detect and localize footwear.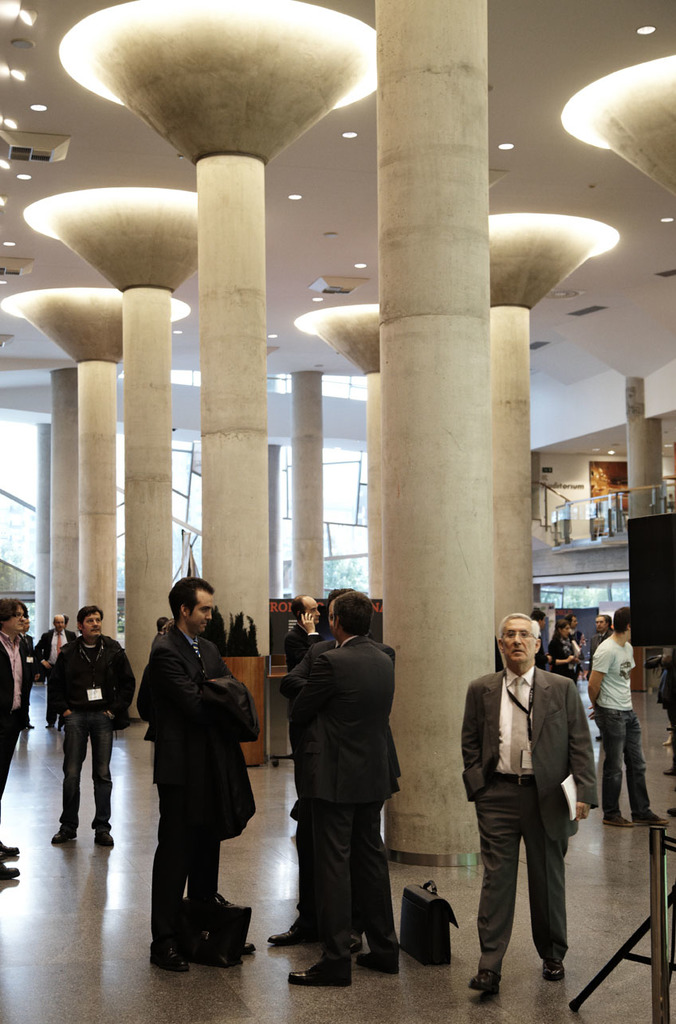
Localized at BBox(471, 964, 512, 995).
